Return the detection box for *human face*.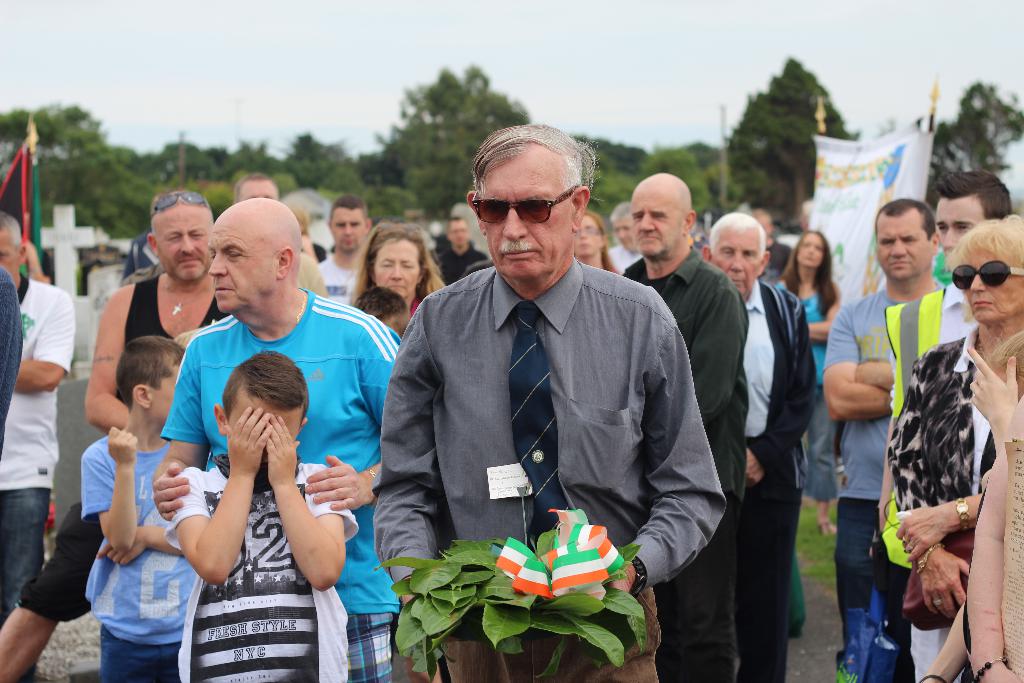
x1=158, y1=203, x2=212, y2=277.
